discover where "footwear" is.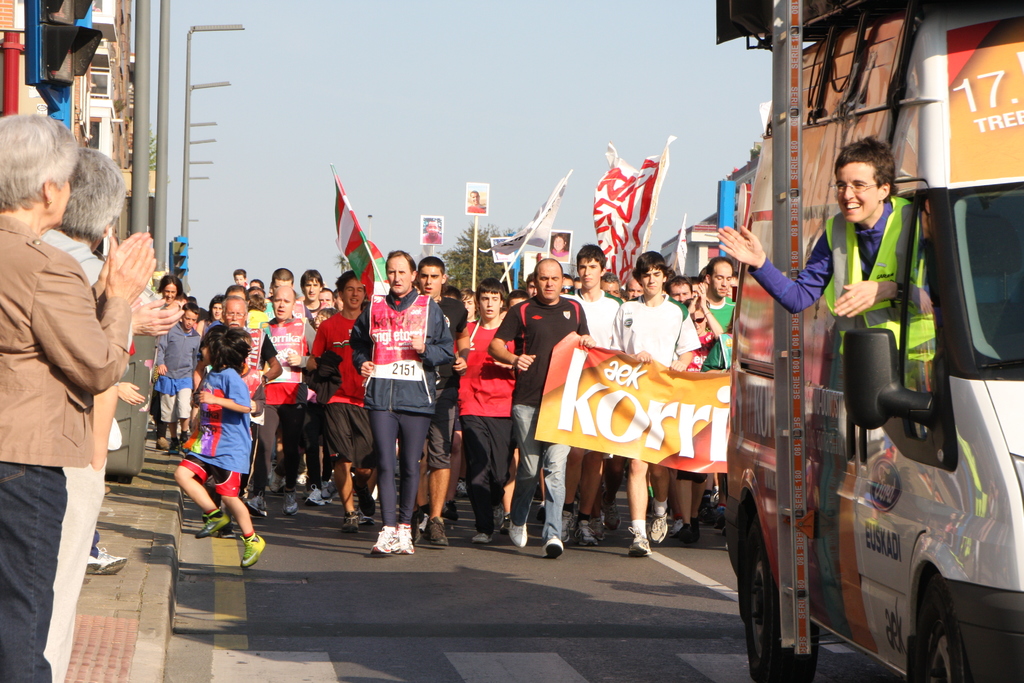
Discovered at box(445, 502, 458, 522).
